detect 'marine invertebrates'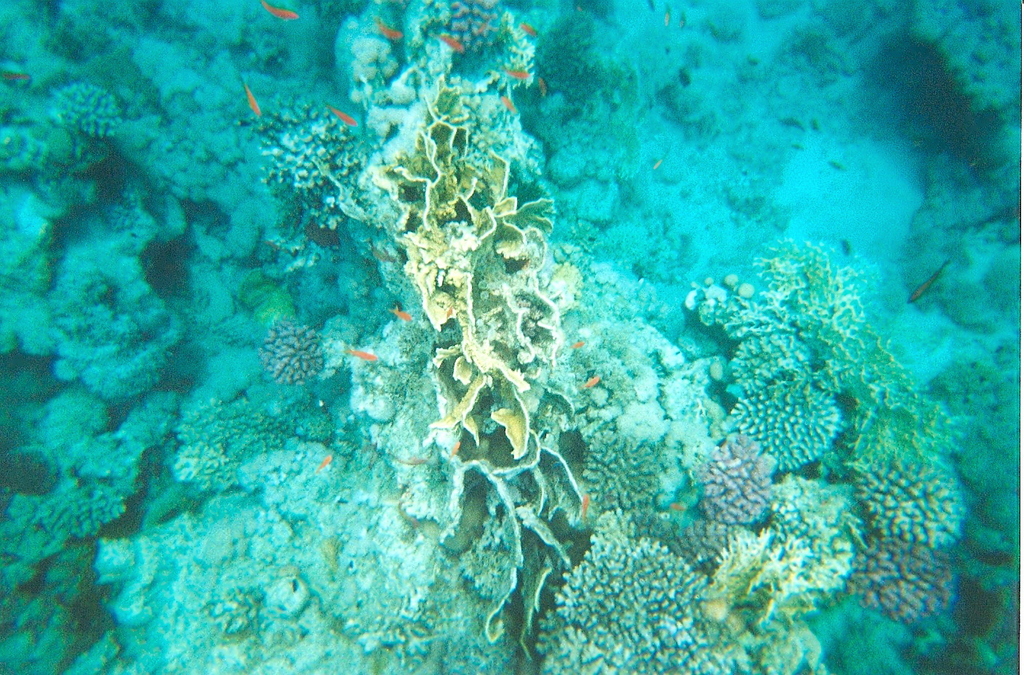
left=667, top=263, right=870, bottom=356
